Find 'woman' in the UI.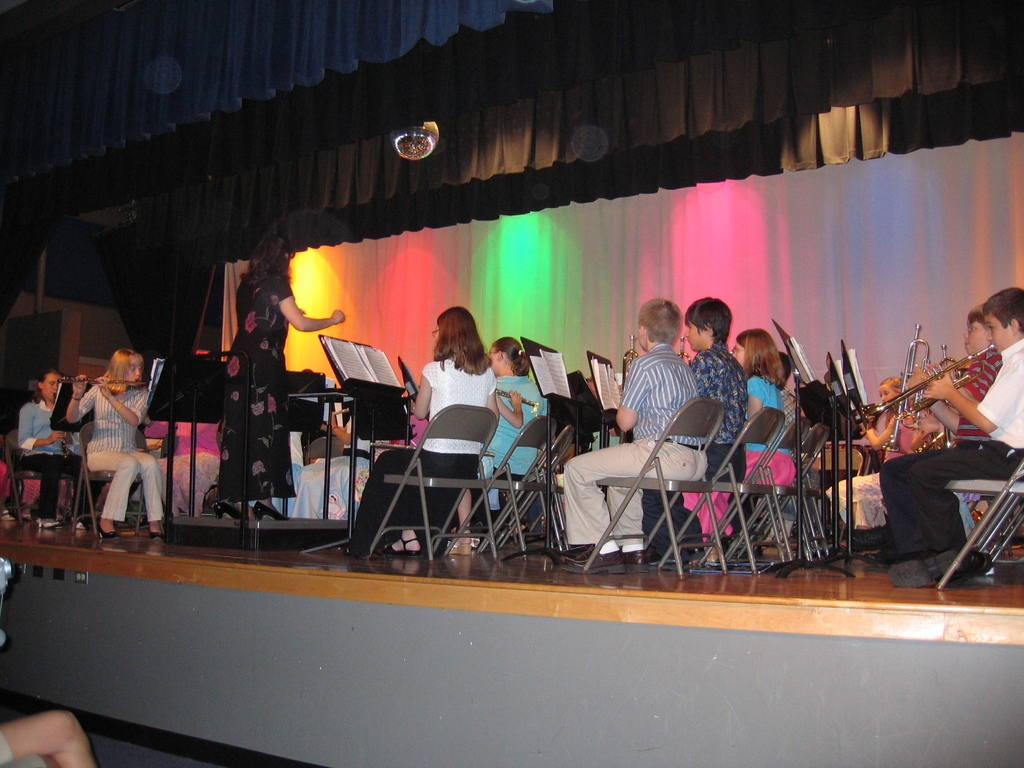
UI element at l=854, t=373, r=901, b=476.
